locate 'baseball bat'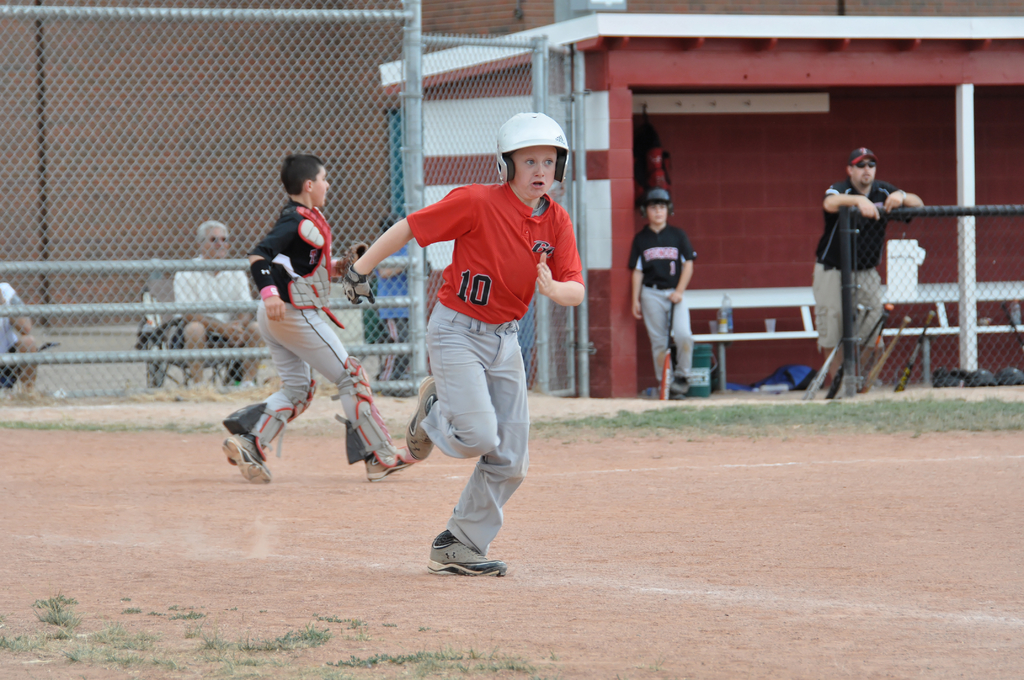
<region>662, 298, 677, 401</region>
